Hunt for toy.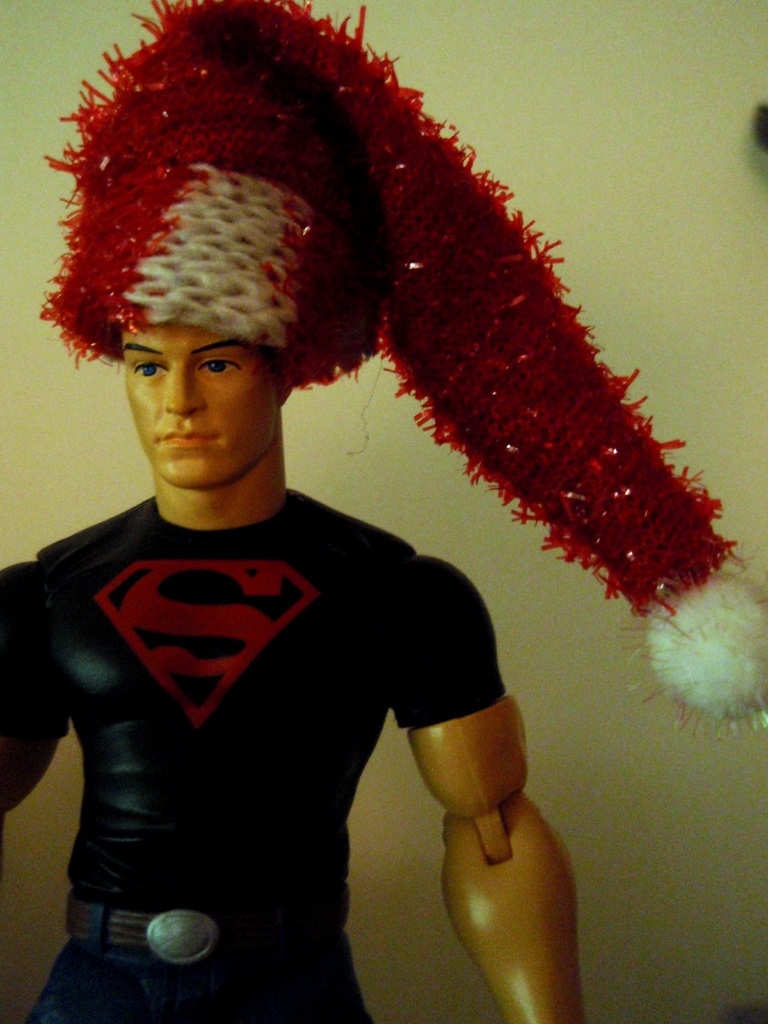
Hunted down at left=0, top=45, right=670, bottom=950.
